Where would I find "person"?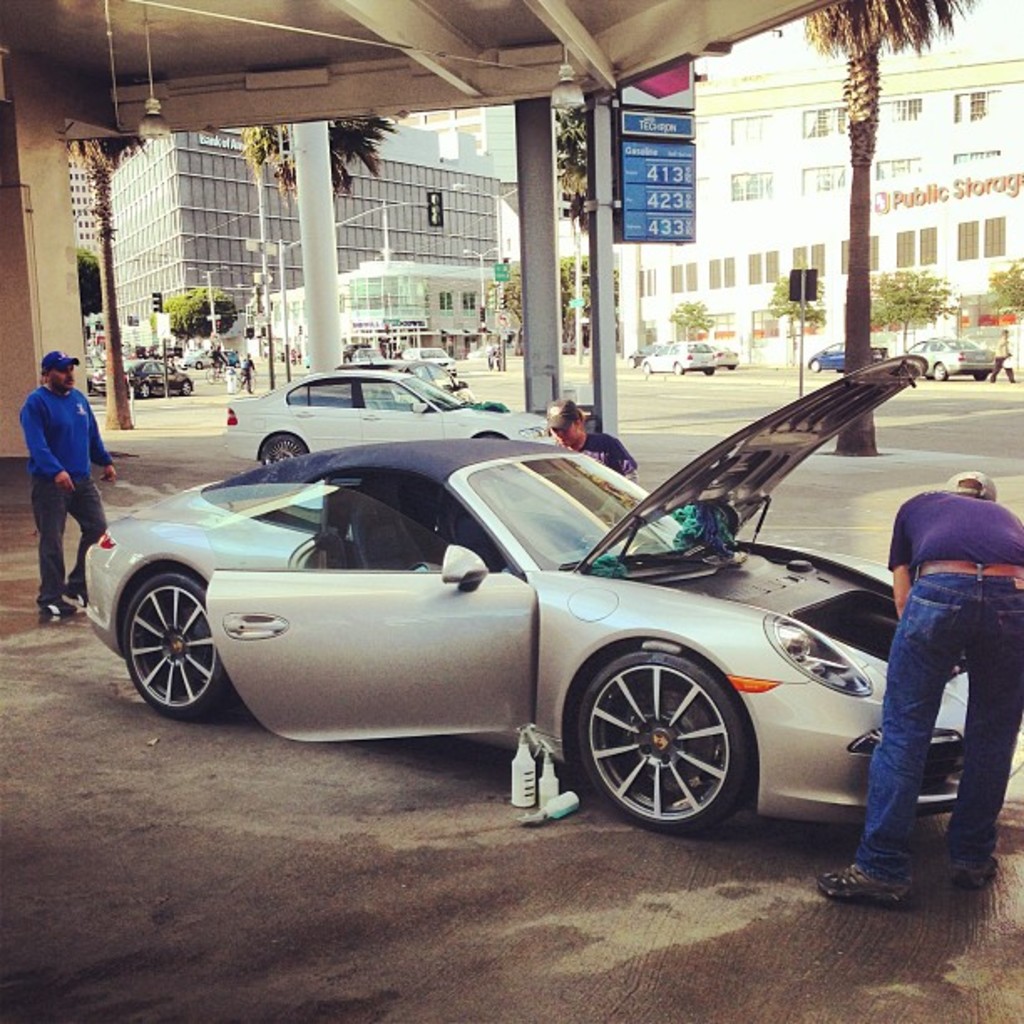
At 801/468/1022/899.
